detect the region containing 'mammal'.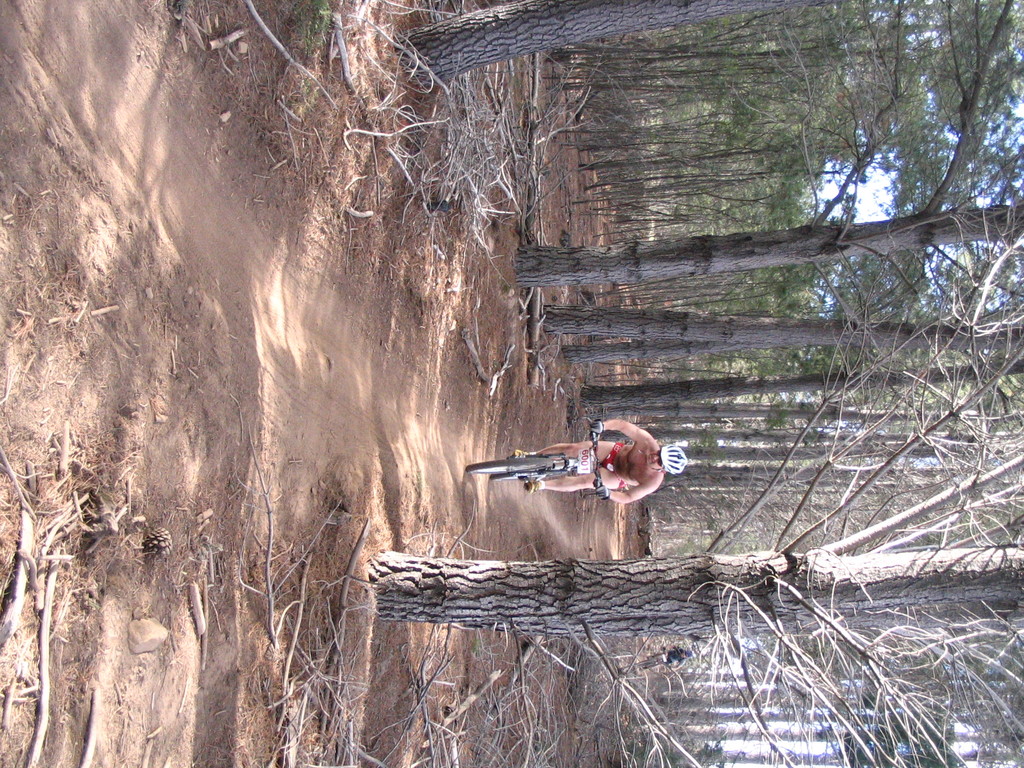
x1=477, y1=417, x2=686, y2=507.
